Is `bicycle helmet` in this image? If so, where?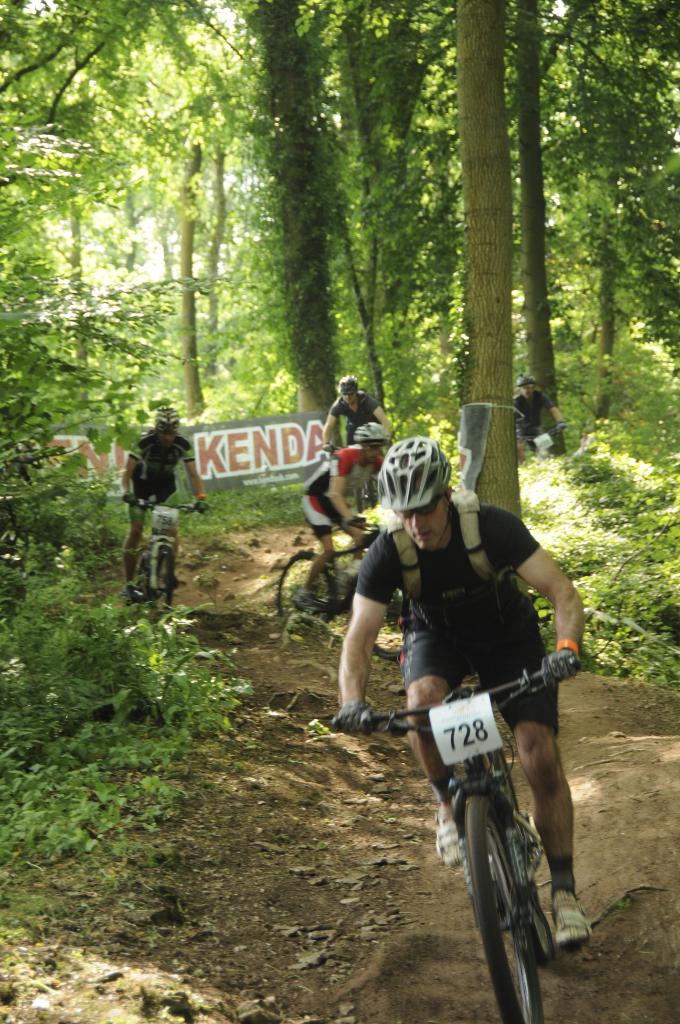
Yes, at box=[155, 404, 176, 424].
